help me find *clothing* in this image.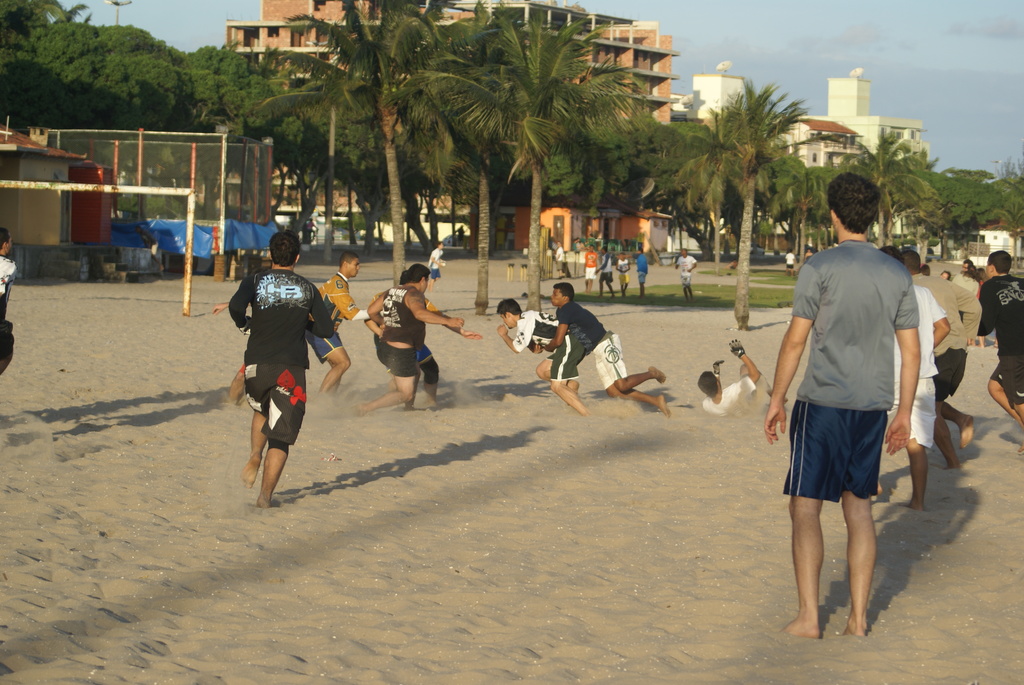
Found it: <bbox>894, 256, 986, 394</bbox>.
